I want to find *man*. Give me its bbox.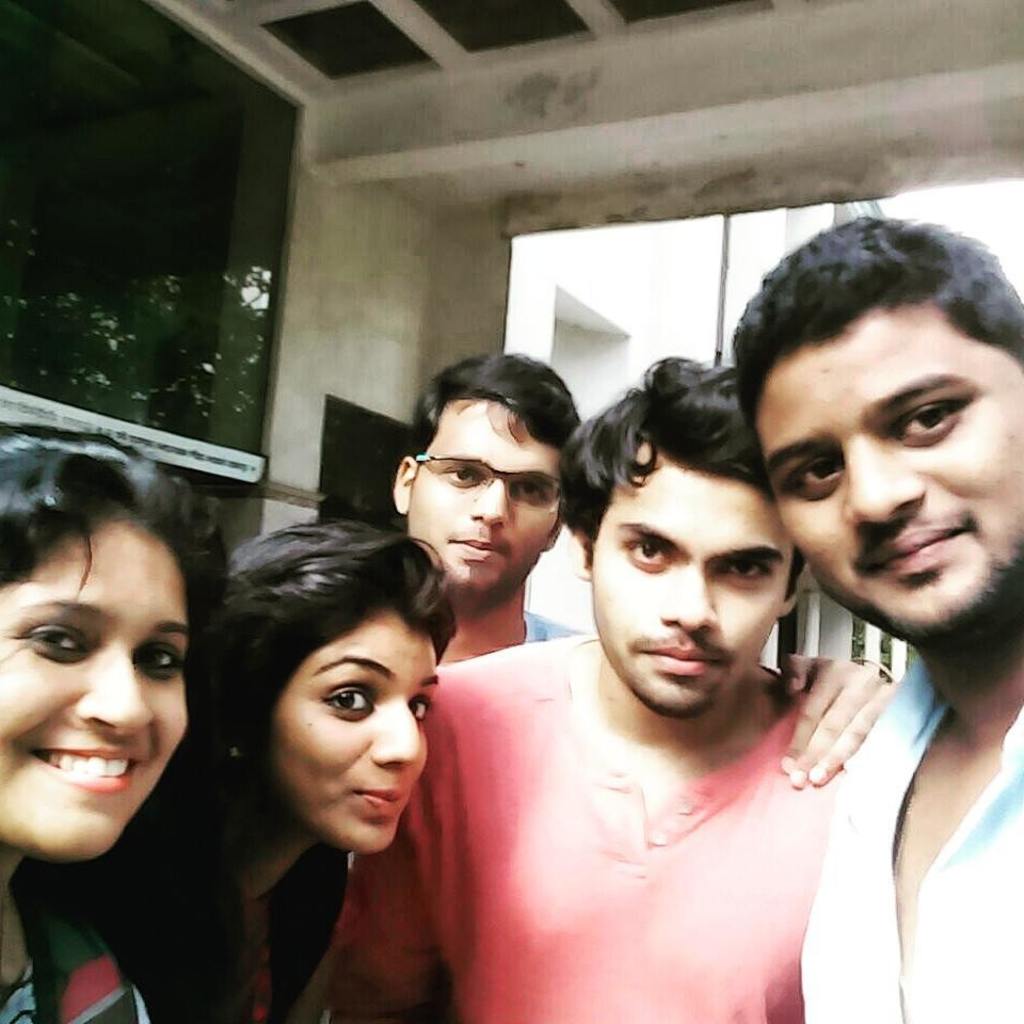
<region>395, 350, 909, 784</region>.
